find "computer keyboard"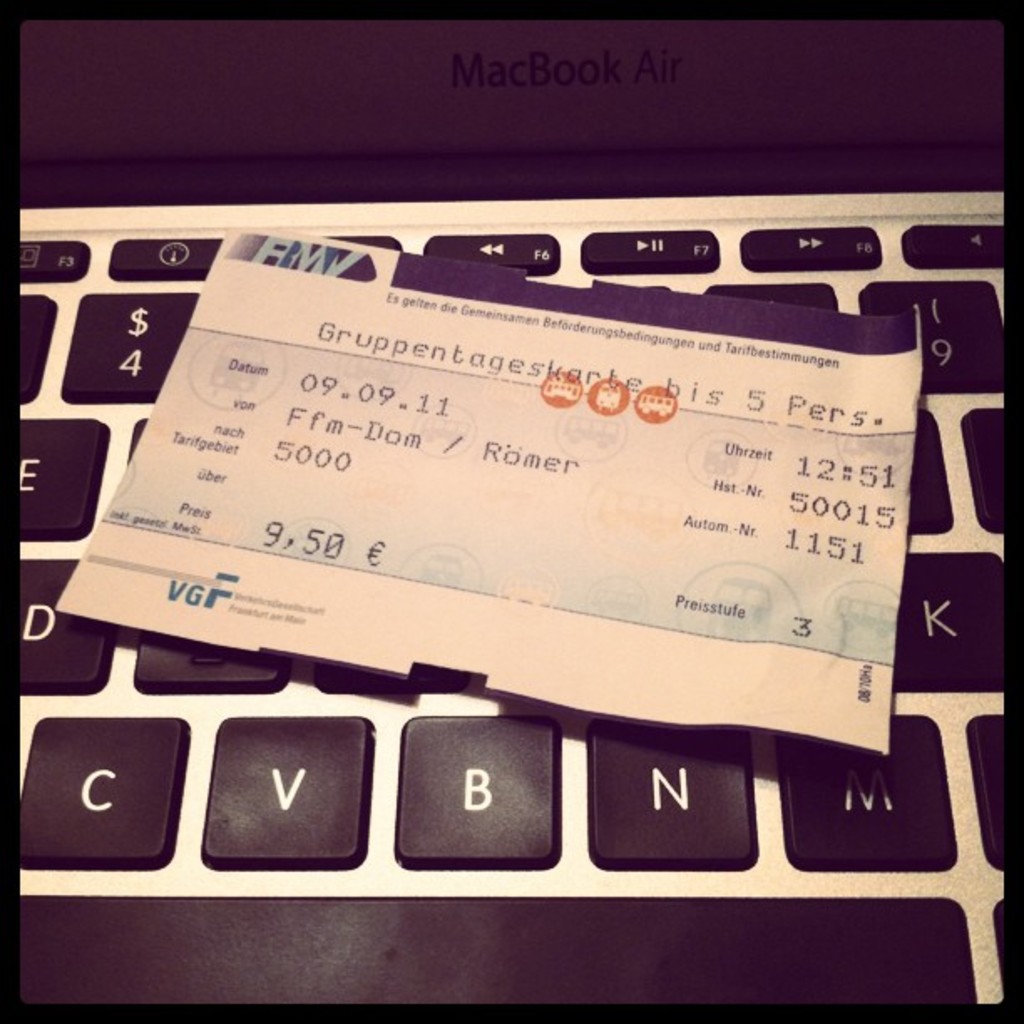
[left=5, top=17, right=1012, bottom=1022]
